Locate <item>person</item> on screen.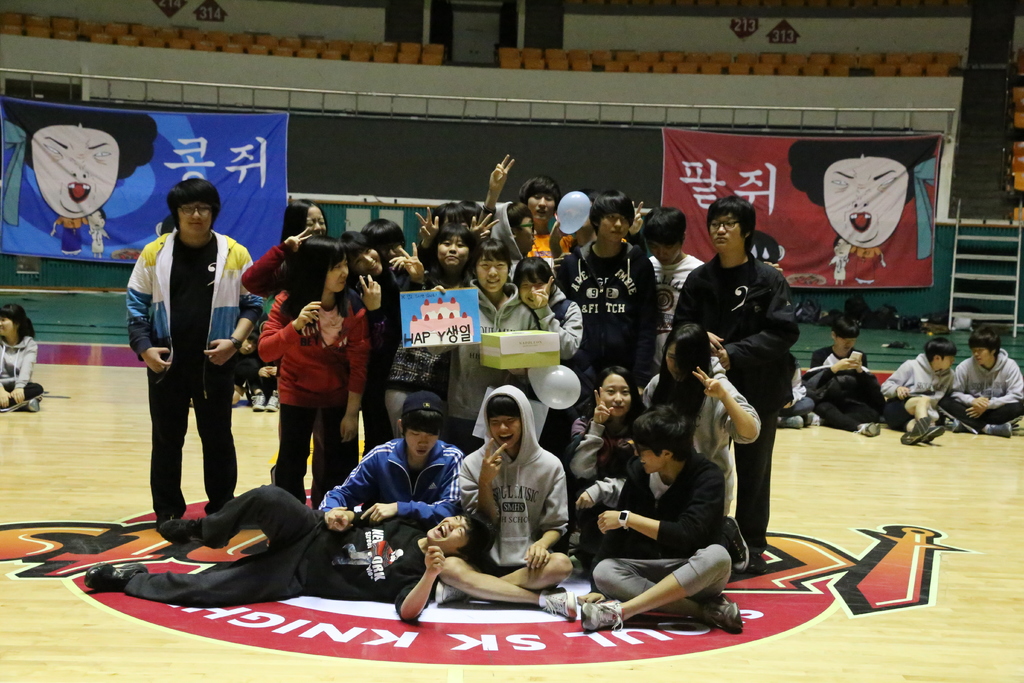
On screen at <bbox>797, 325, 870, 437</bbox>.
